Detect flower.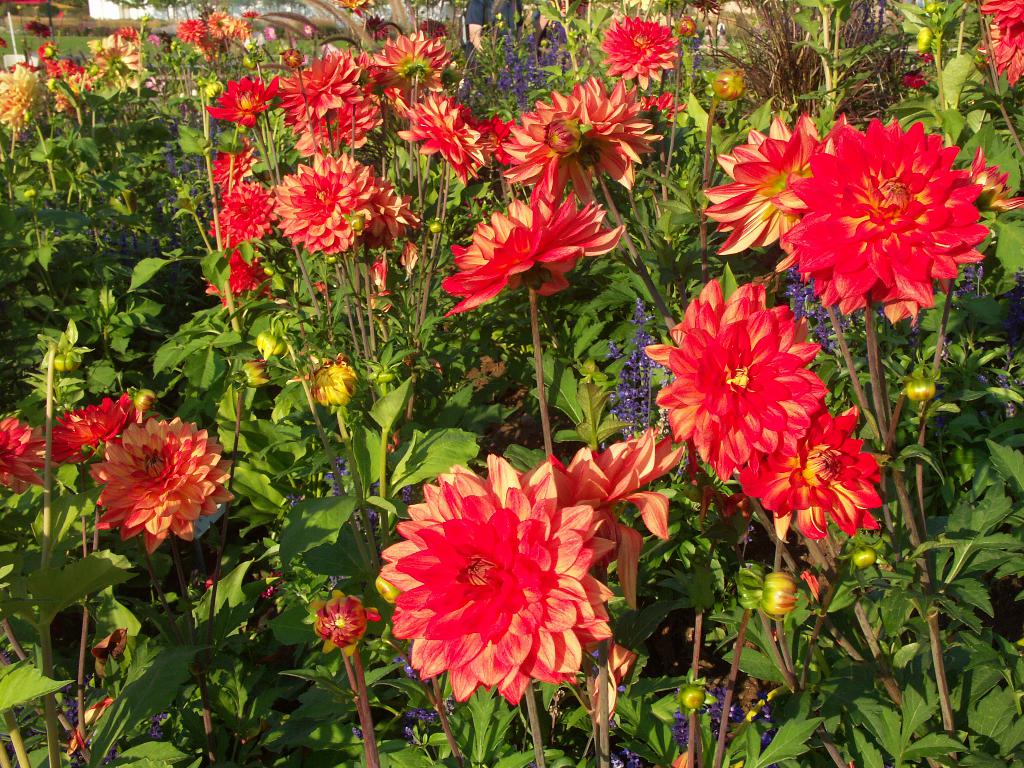
Detected at detection(243, 335, 365, 410).
